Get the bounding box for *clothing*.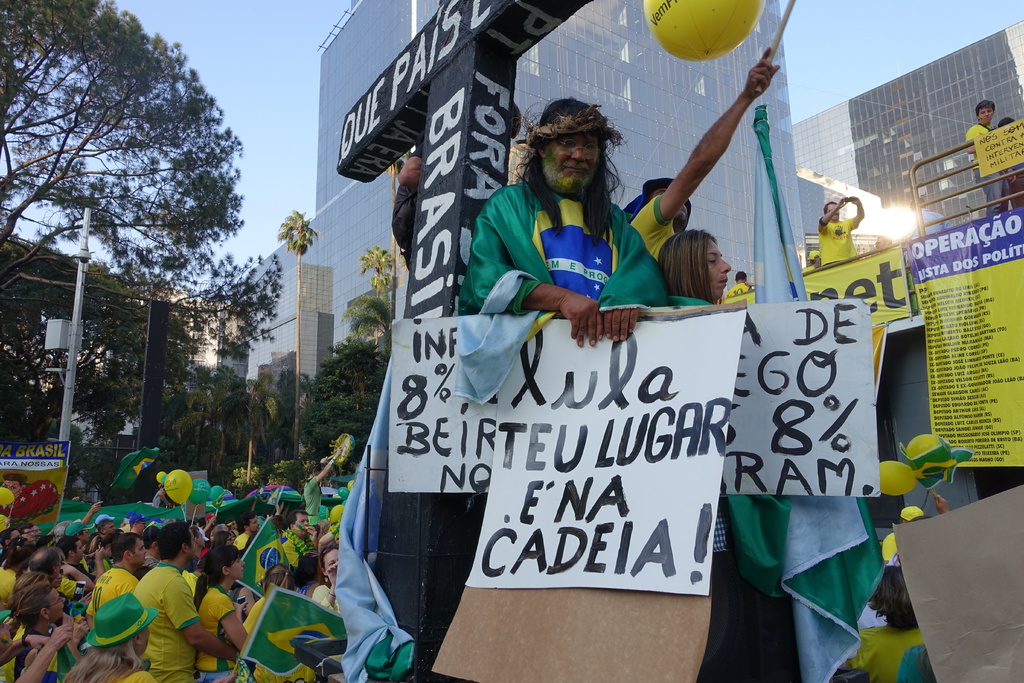
x1=630, y1=198, x2=680, y2=265.
